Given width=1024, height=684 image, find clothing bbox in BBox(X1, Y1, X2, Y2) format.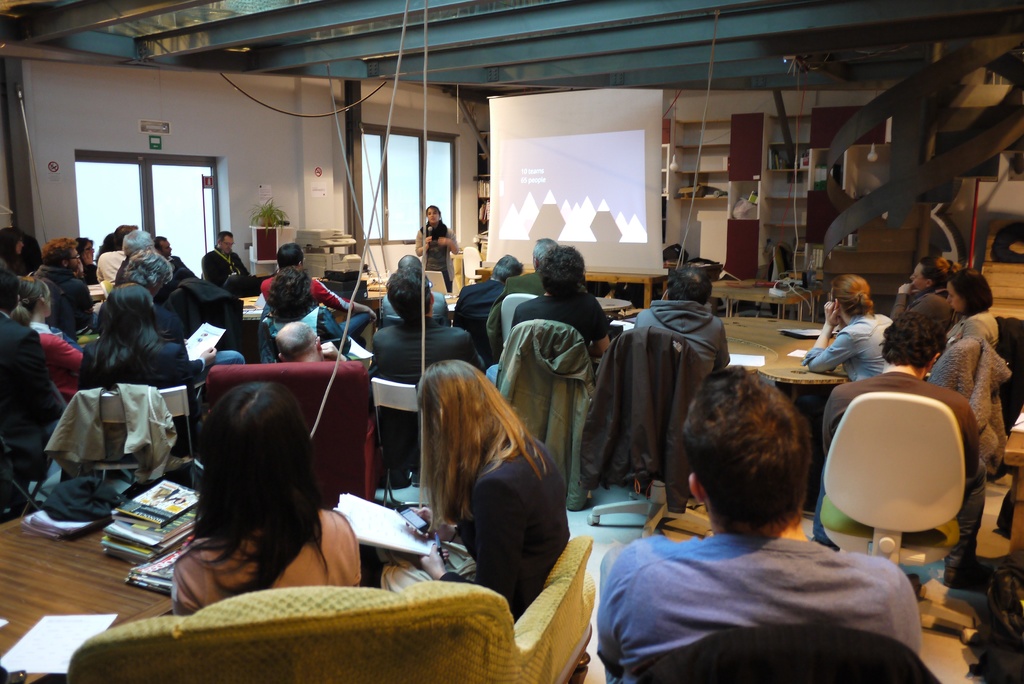
BBox(487, 269, 547, 334).
